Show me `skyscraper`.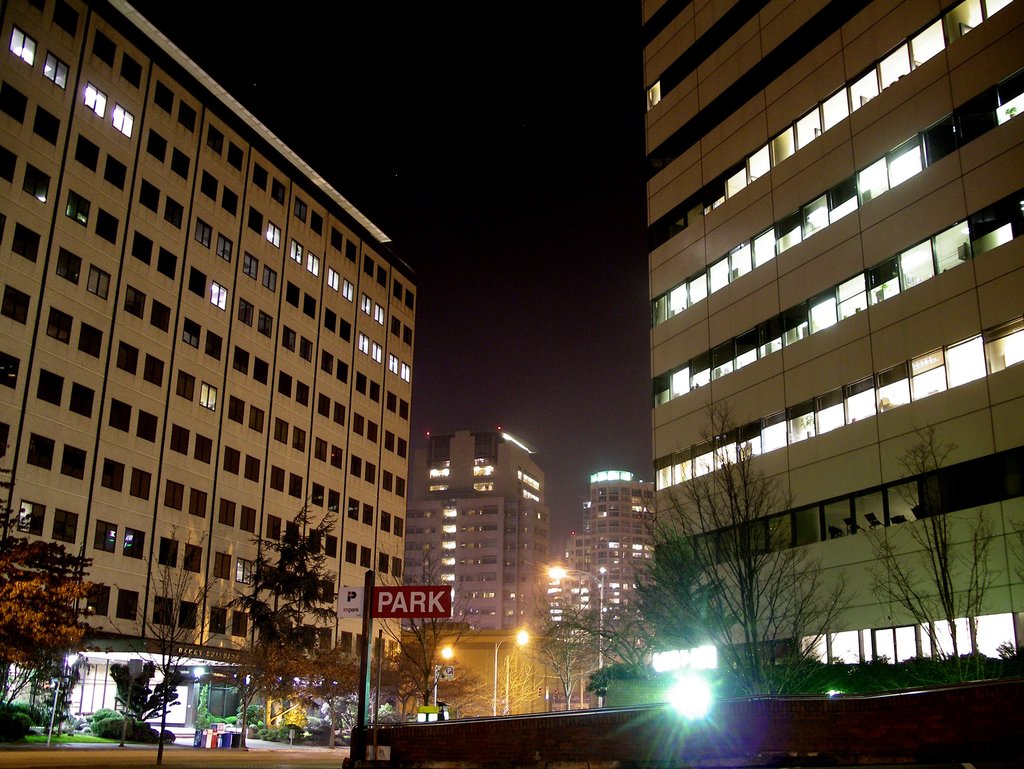
`skyscraper` is here: Rect(641, 0, 1023, 680).
